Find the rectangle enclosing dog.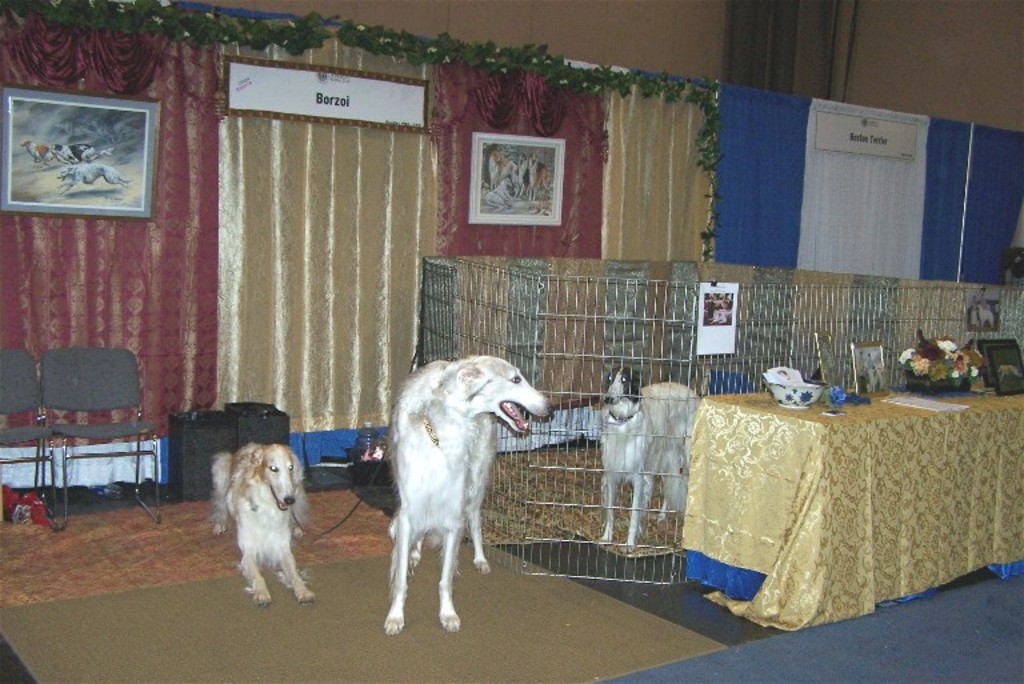
(520, 153, 549, 201).
